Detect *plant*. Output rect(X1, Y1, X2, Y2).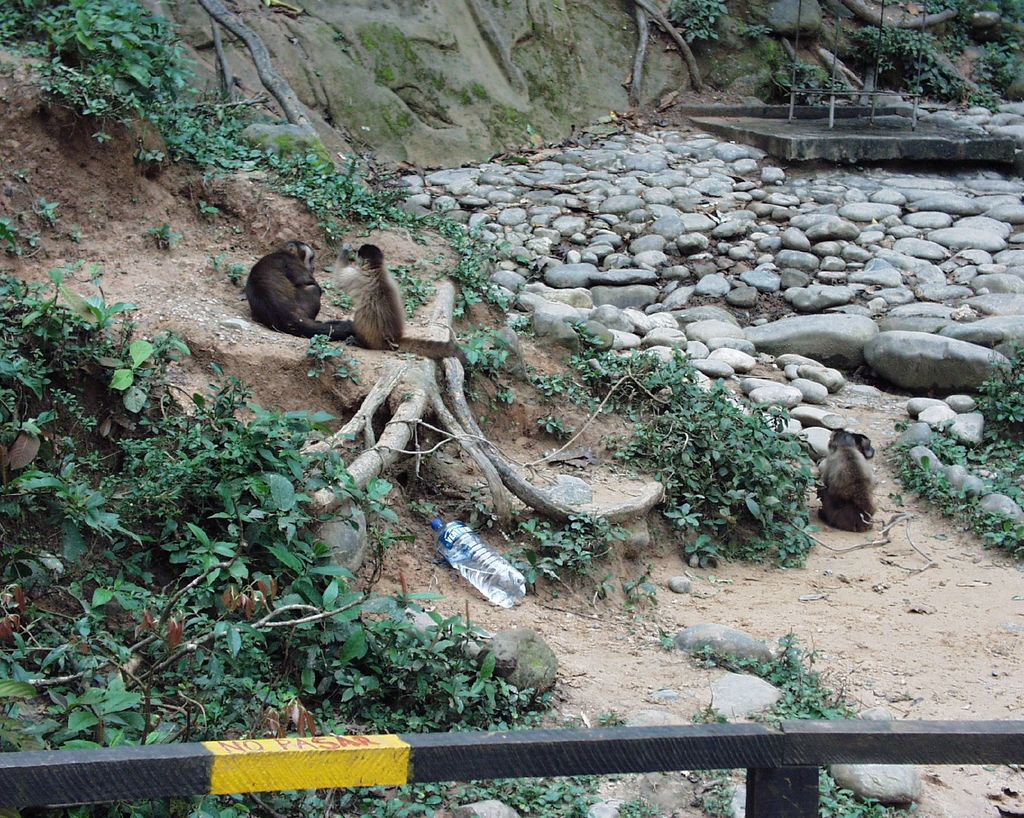
rect(691, 765, 740, 817).
